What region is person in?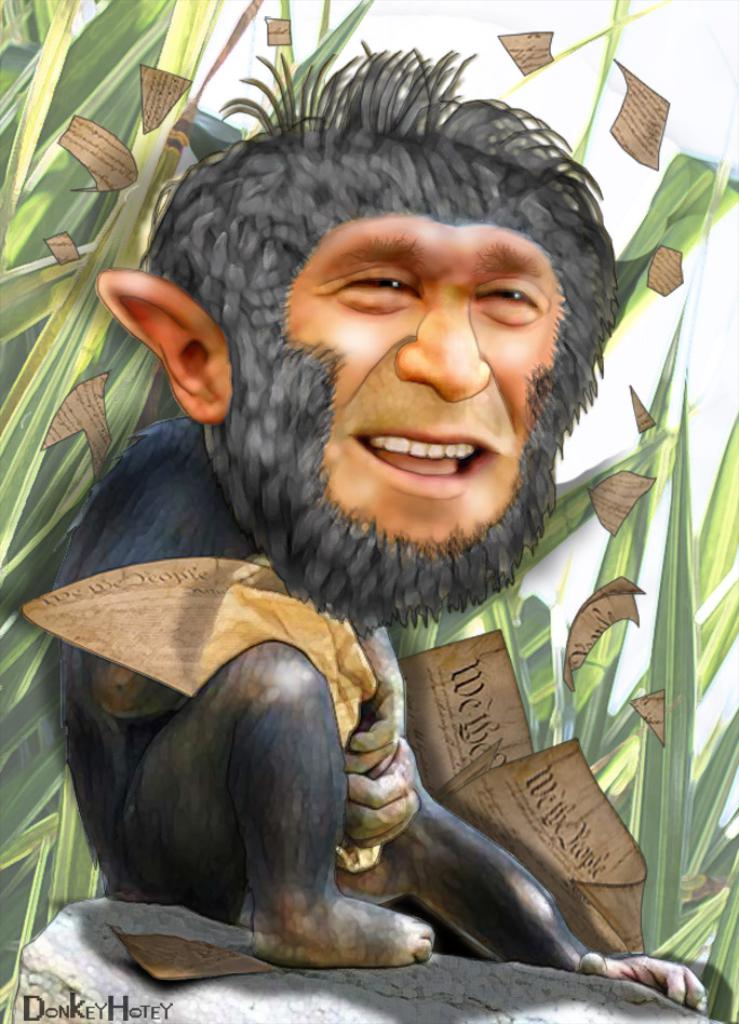
<bbox>284, 217, 565, 544</bbox>.
